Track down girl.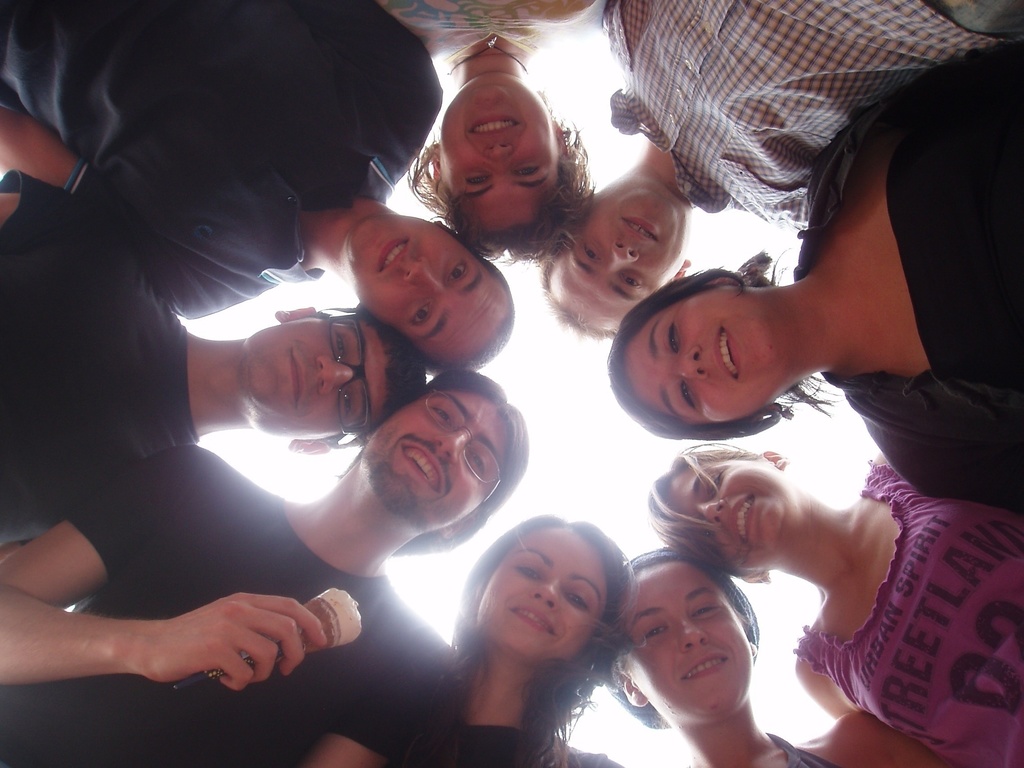
Tracked to Rect(605, 548, 953, 767).
